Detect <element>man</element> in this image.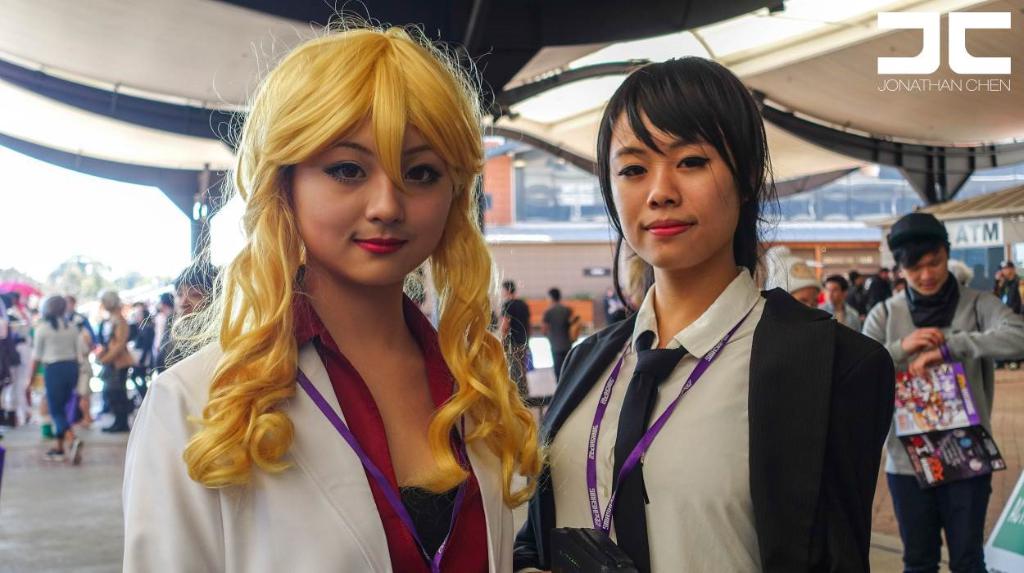
Detection: bbox=[820, 272, 859, 332].
